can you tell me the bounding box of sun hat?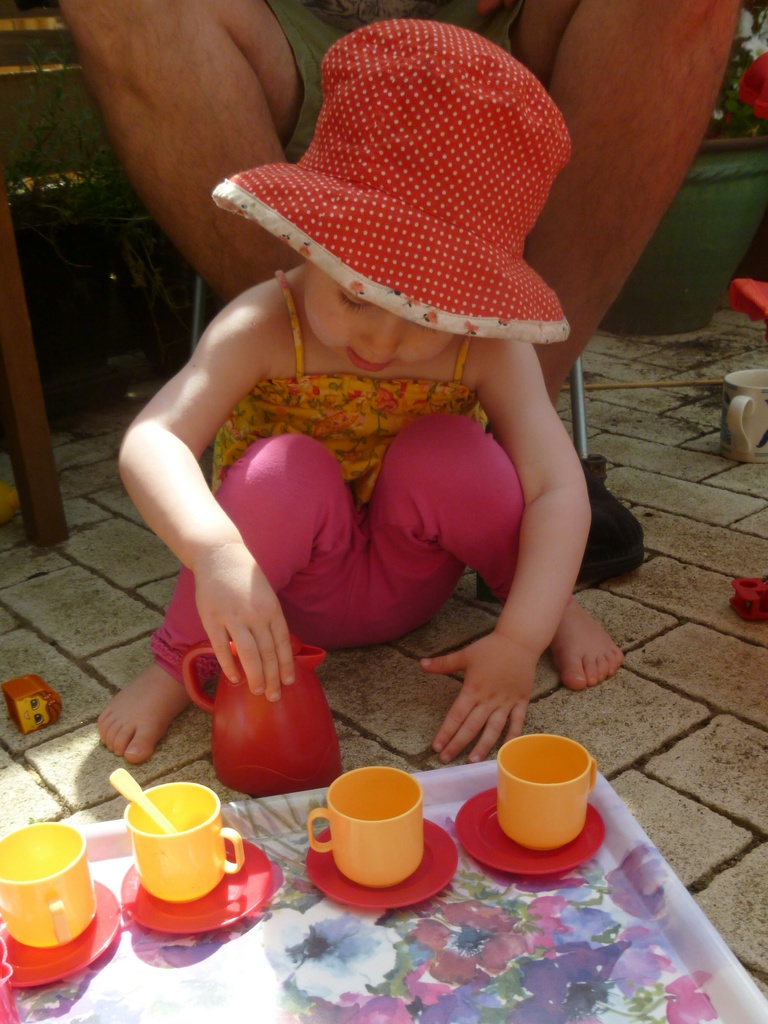
[207, 22, 571, 359].
